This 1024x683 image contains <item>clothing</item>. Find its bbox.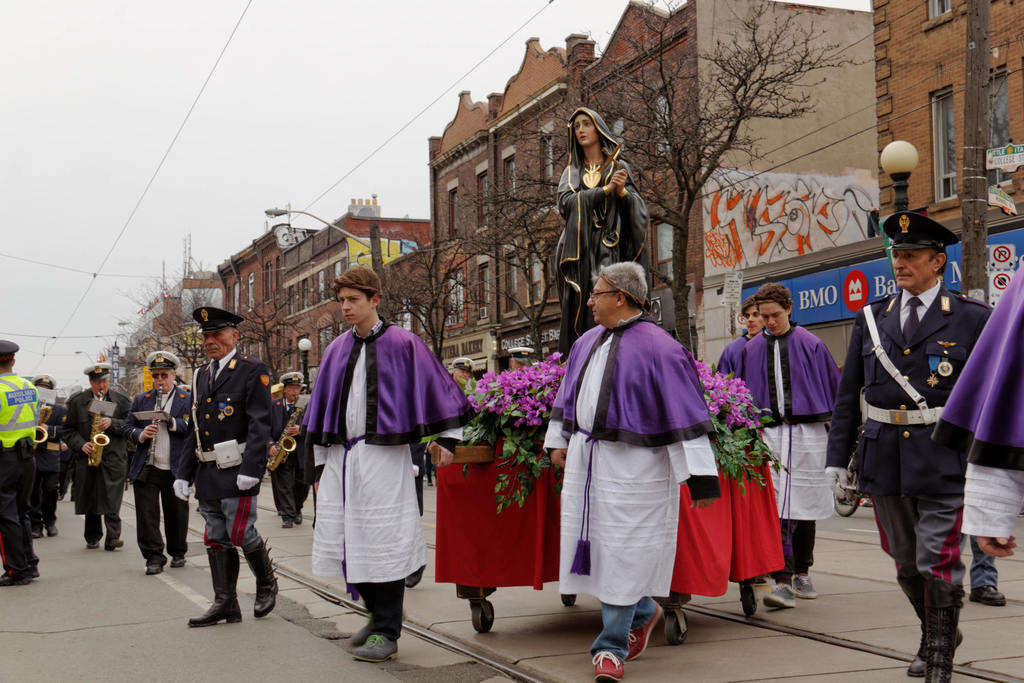
<bbox>435, 415, 467, 467</bbox>.
